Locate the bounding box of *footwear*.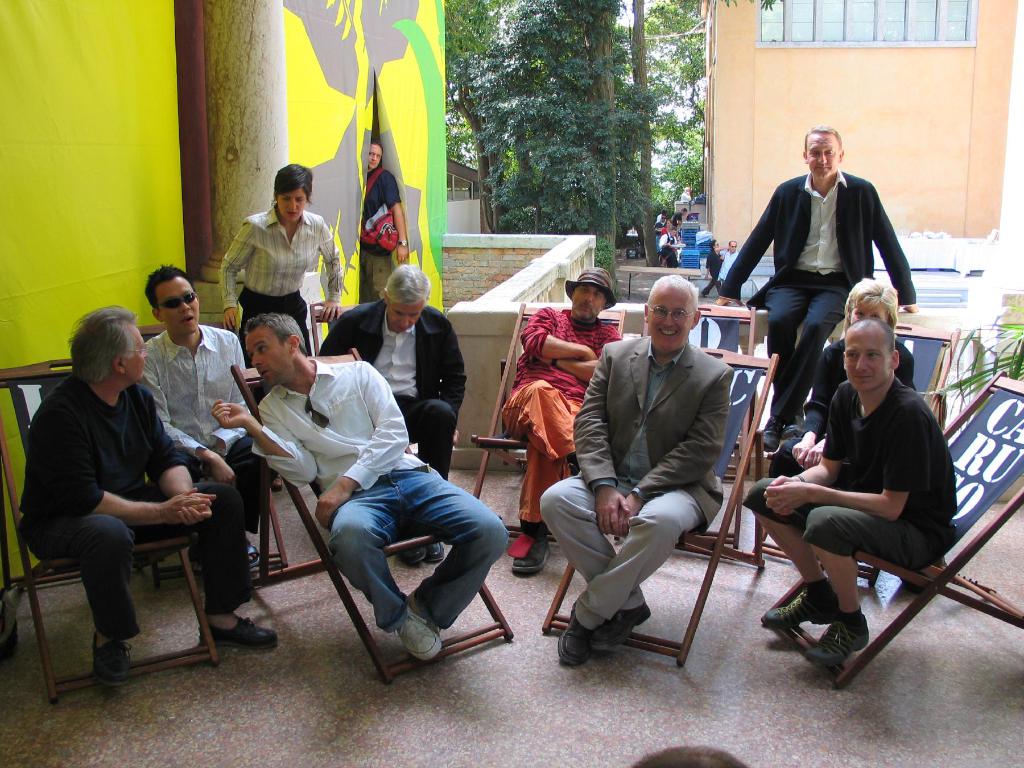
Bounding box: [x1=90, y1=632, x2=130, y2=688].
